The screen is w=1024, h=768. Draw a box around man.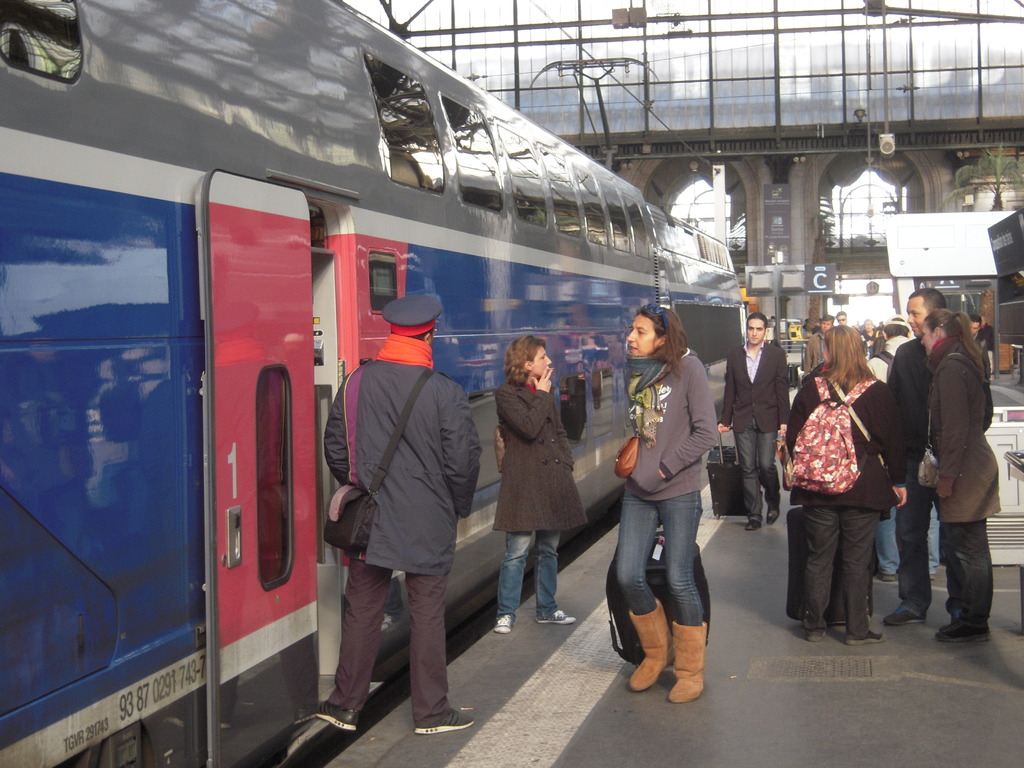
locate(879, 282, 955, 631).
